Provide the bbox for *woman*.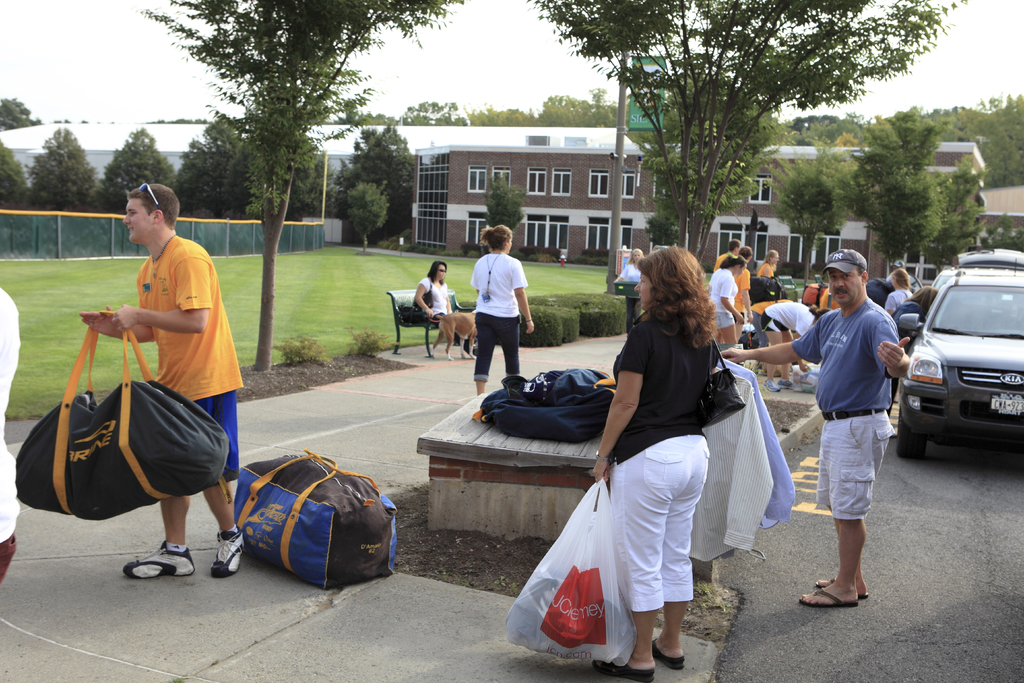
BBox(761, 300, 832, 393).
